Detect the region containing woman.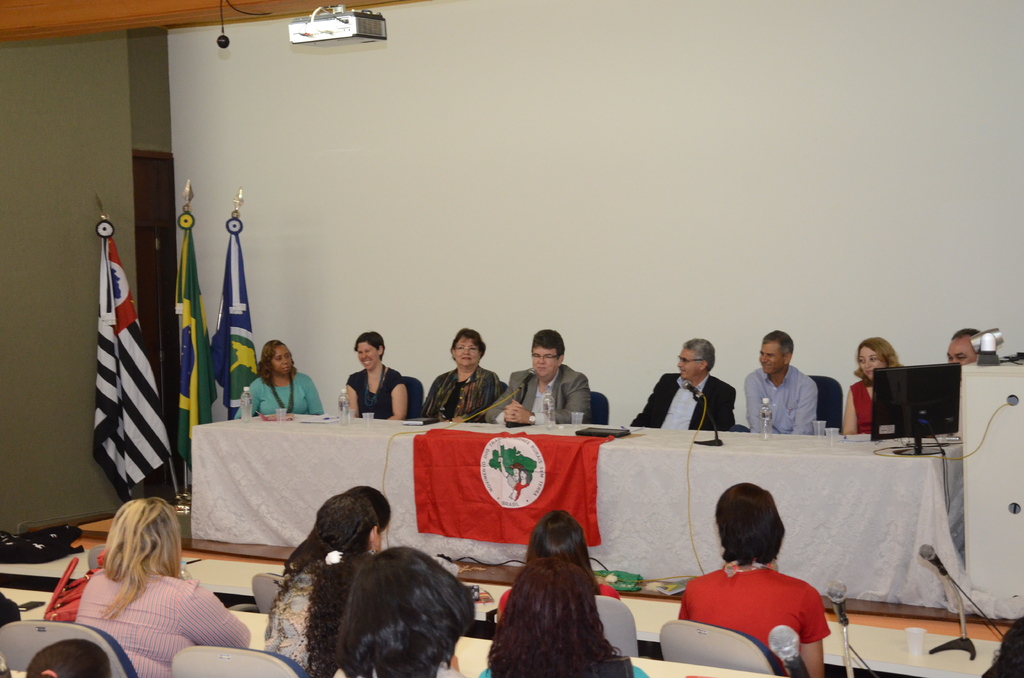
[left=420, top=330, right=499, bottom=423].
